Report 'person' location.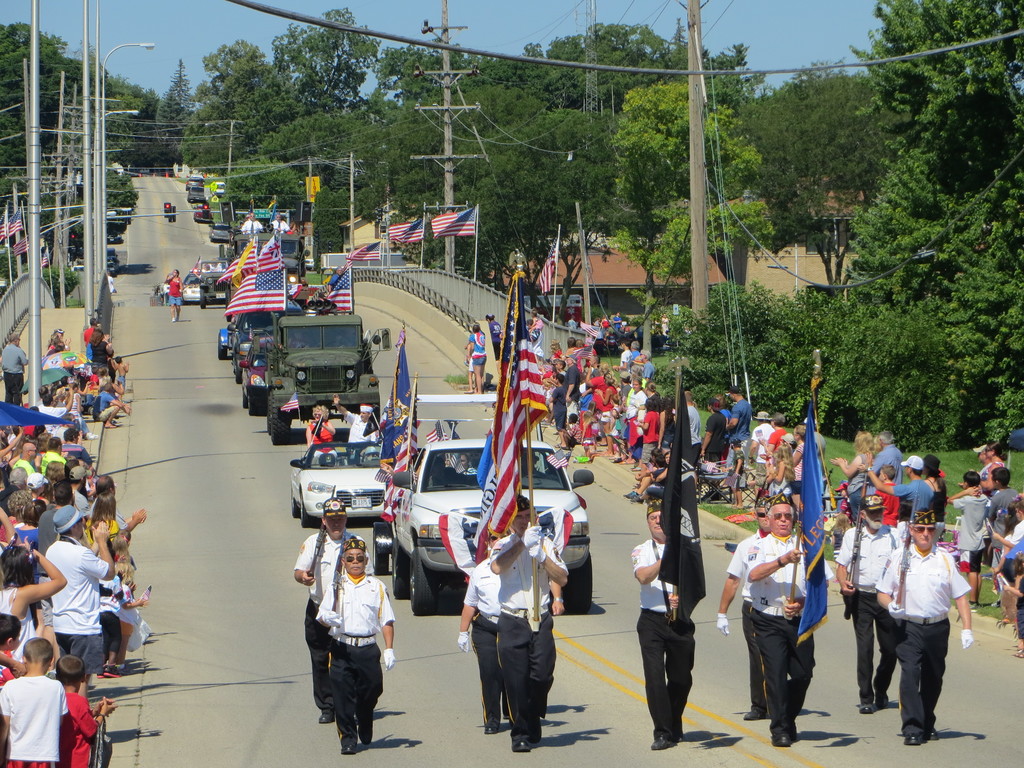
Report: 702, 395, 731, 478.
